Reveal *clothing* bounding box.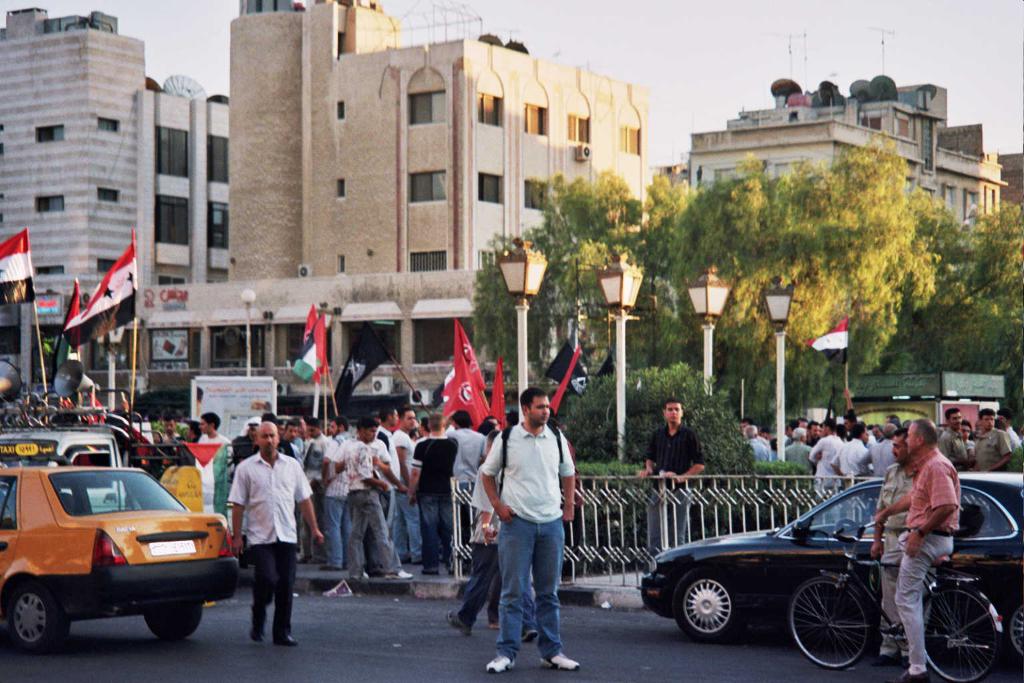
Revealed: 395:432:409:478.
